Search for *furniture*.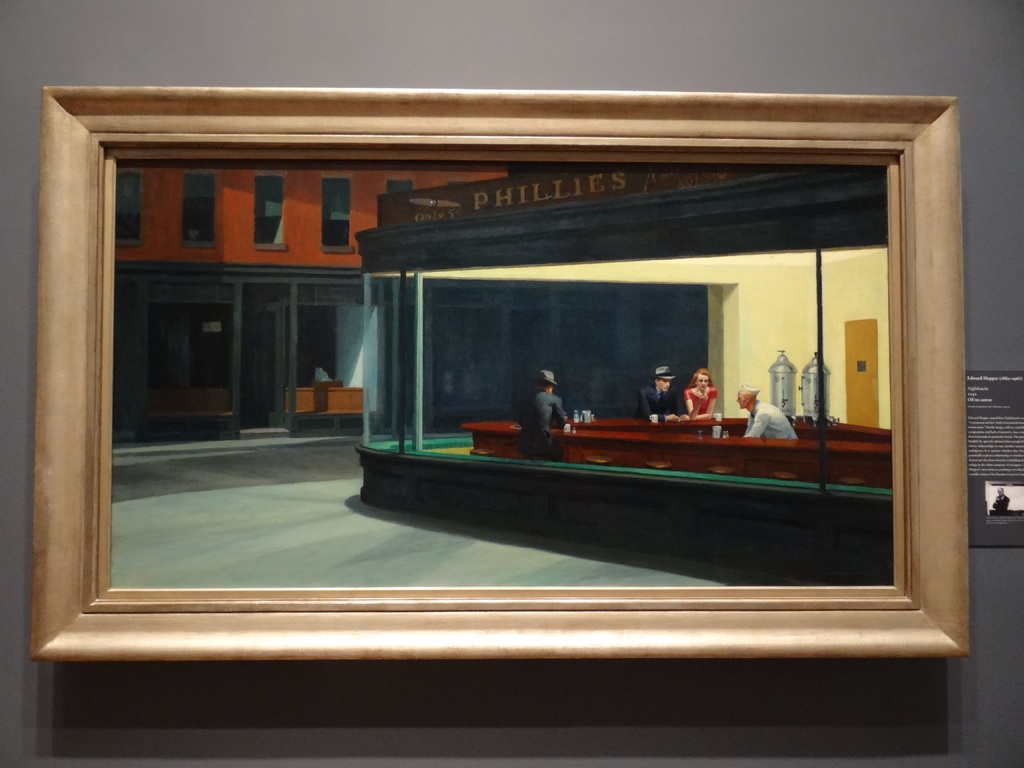
Found at Rect(320, 387, 369, 431).
